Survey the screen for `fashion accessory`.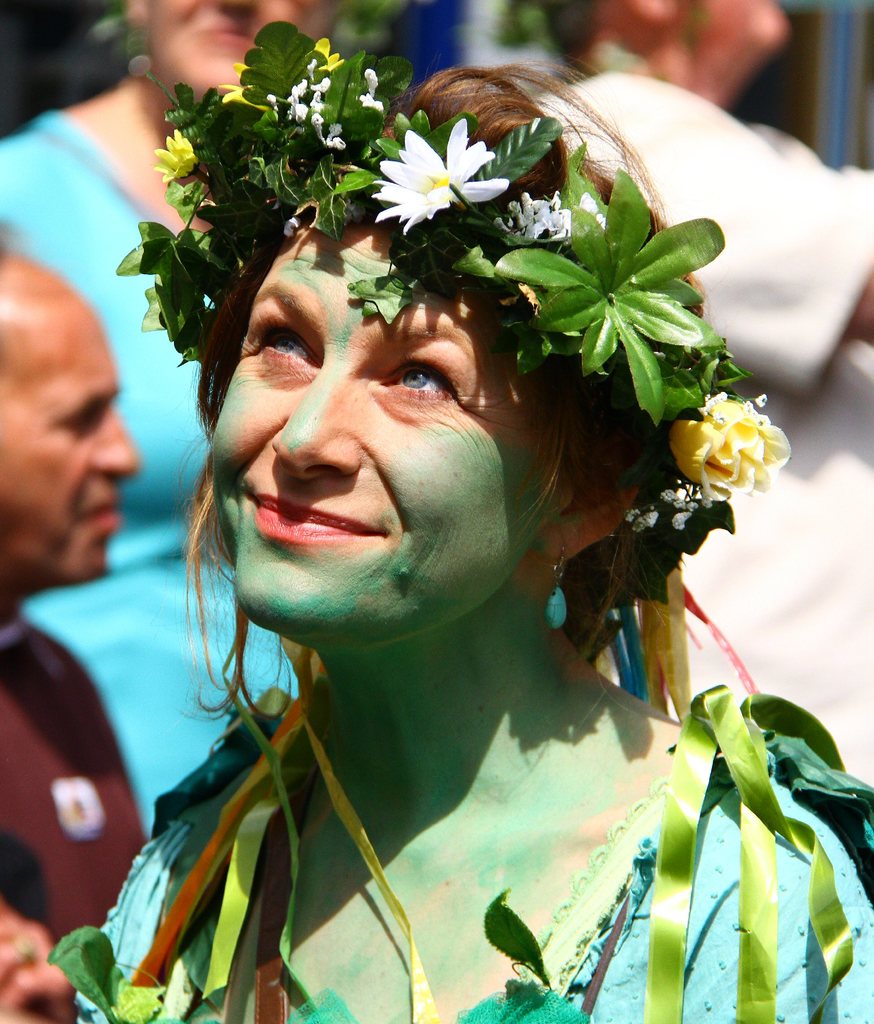
Survey found: [x1=116, y1=17, x2=793, y2=607].
